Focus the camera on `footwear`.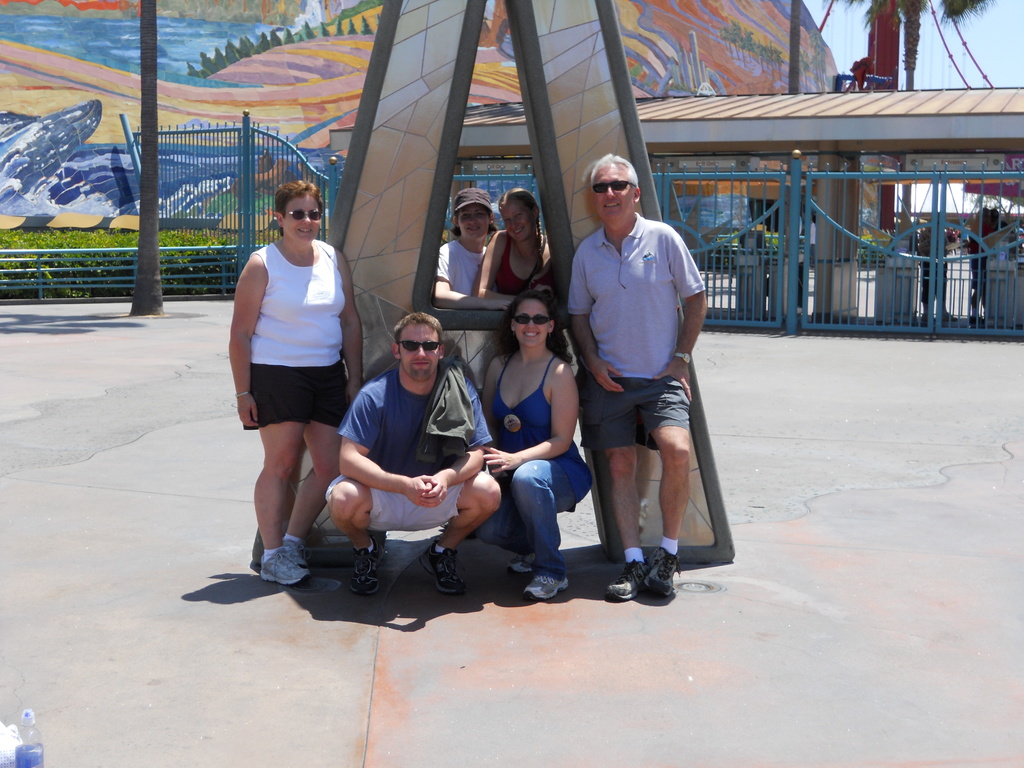
Focus region: {"left": 509, "top": 550, "right": 535, "bottom": 575}.
